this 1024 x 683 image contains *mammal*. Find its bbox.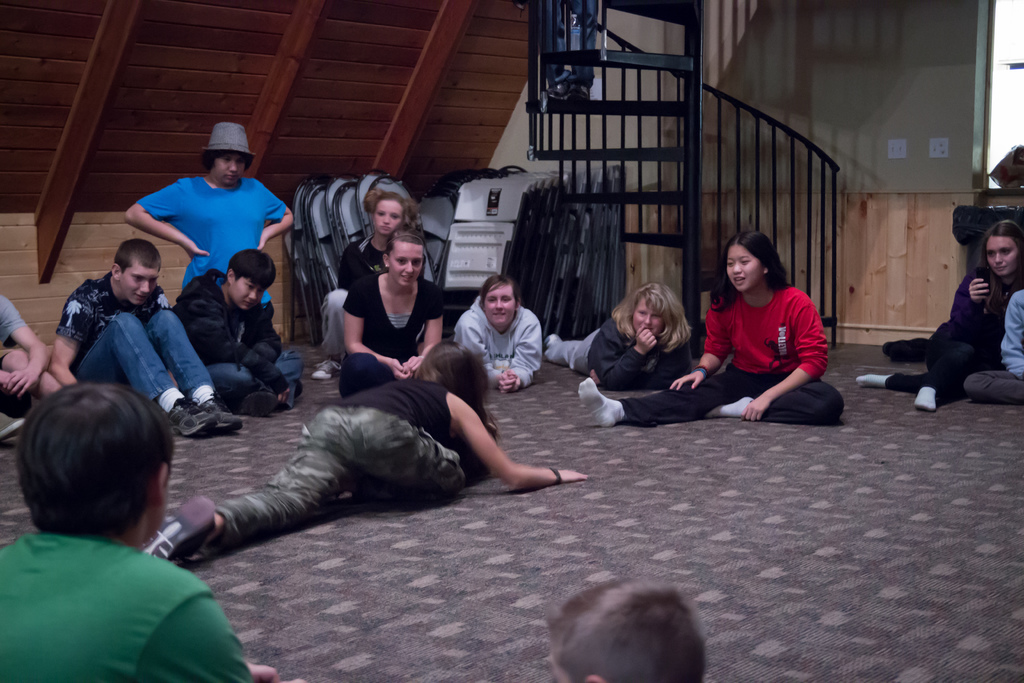
x1=0 y1=291 x2=51 y2=436.
